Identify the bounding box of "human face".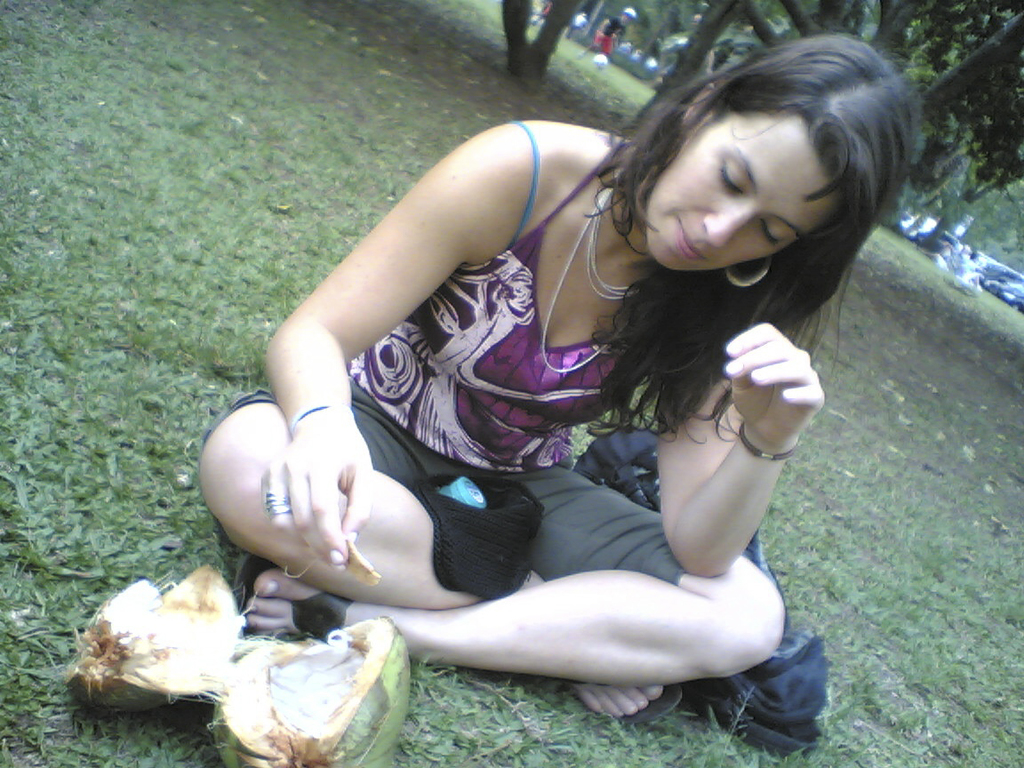
(x1=645, y1=106, x2=836, y2=268).
